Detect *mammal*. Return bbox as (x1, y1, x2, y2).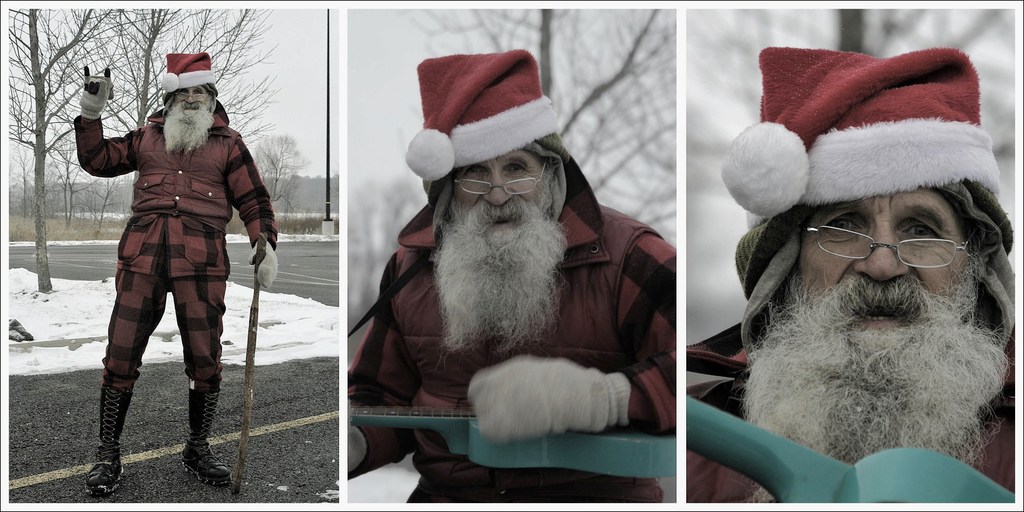
(74, 54, 284, 497).
